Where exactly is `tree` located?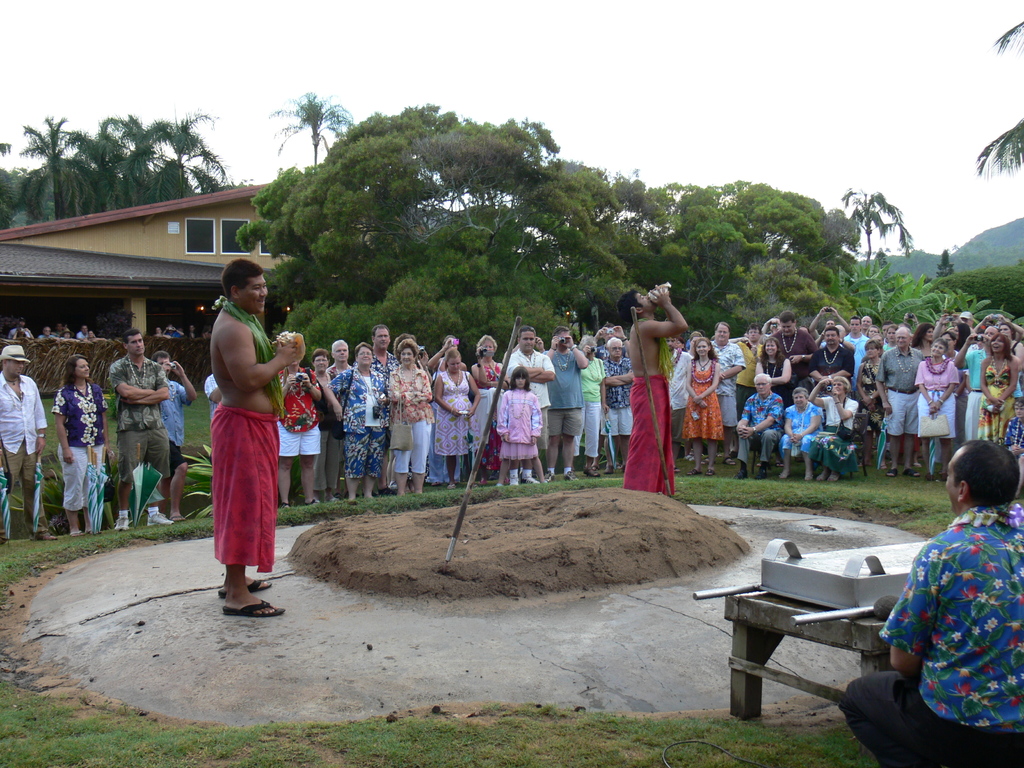
Its bounding box is 842/269/929/328.
